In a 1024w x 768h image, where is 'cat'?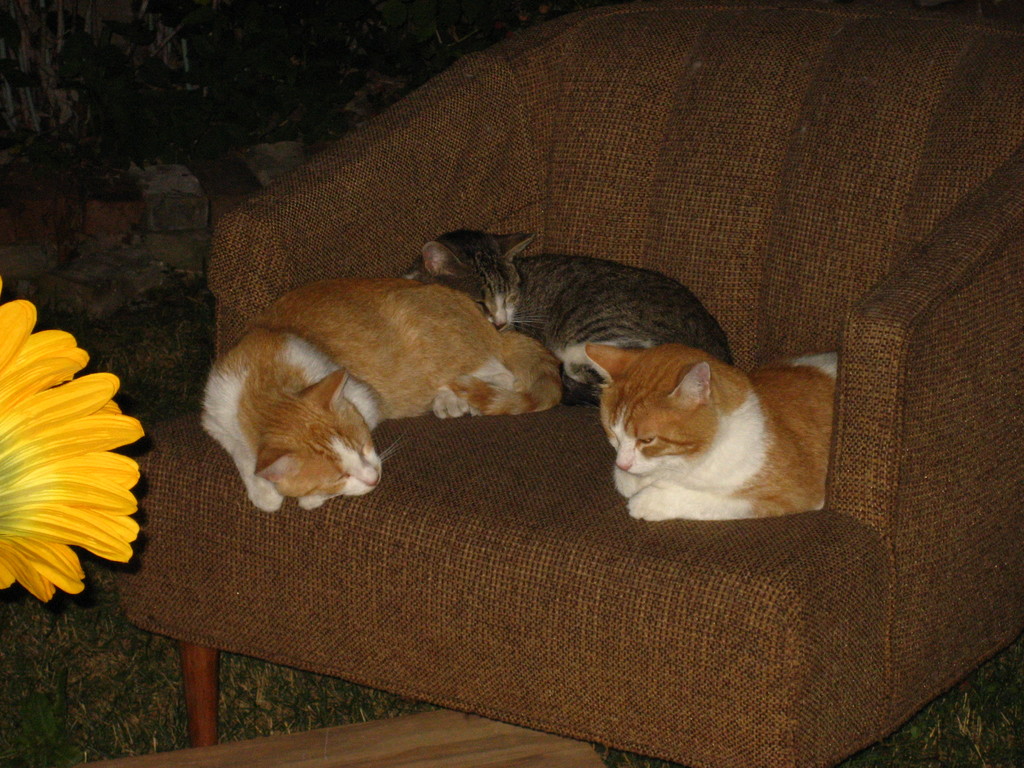
<bbox>196, 275, 562, 513</bbox>.
